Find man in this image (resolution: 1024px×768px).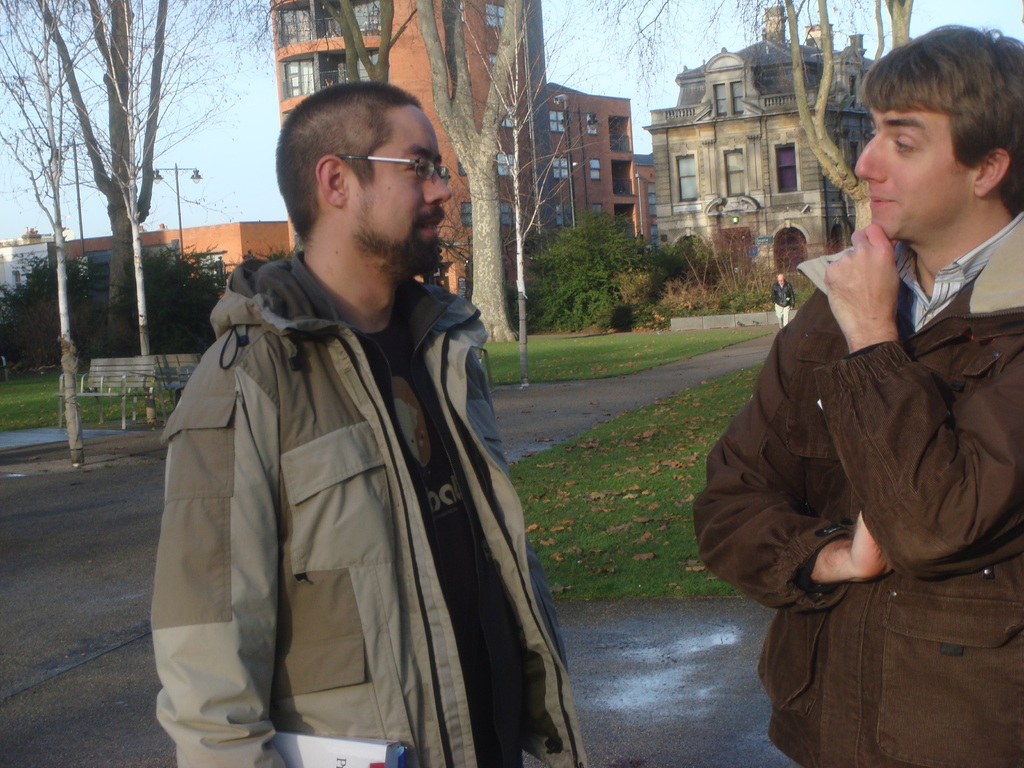
rect(771, 274, 794, 326).
